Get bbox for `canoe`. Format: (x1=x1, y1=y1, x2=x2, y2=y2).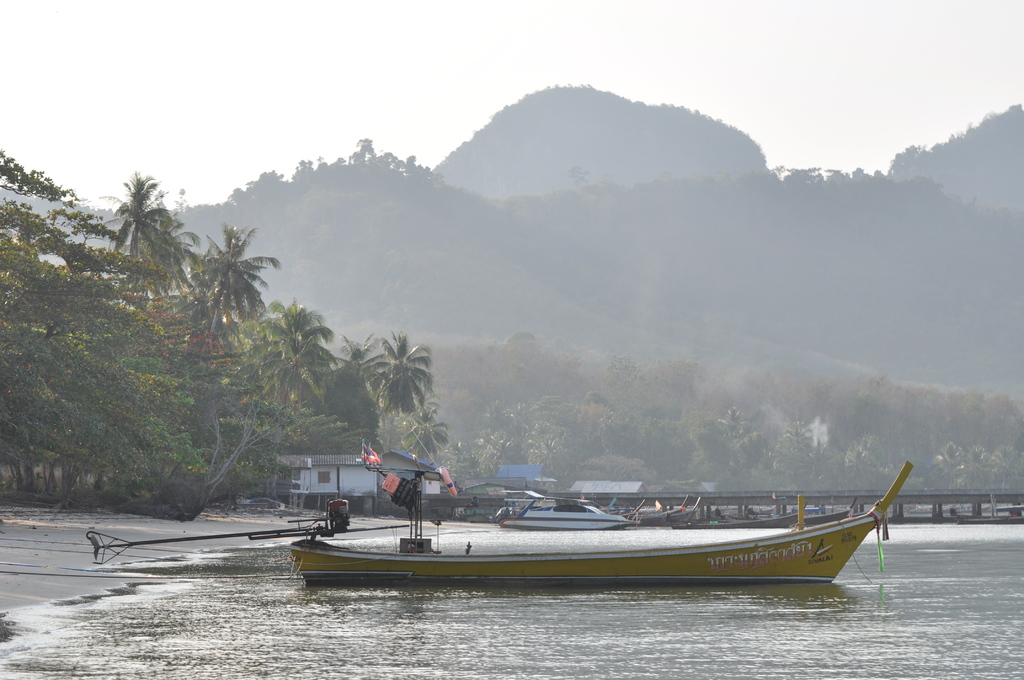
(x1=314, y1=475, x2=904, y2=611).
